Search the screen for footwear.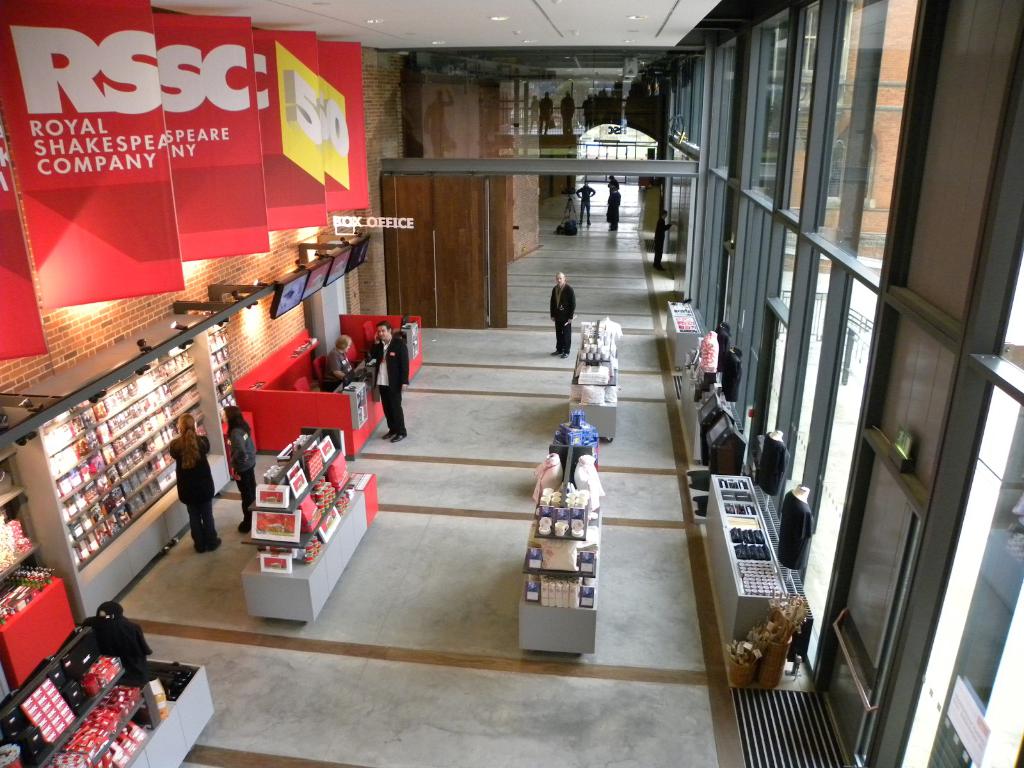
Found at locate(580, 221, 583, 223).
